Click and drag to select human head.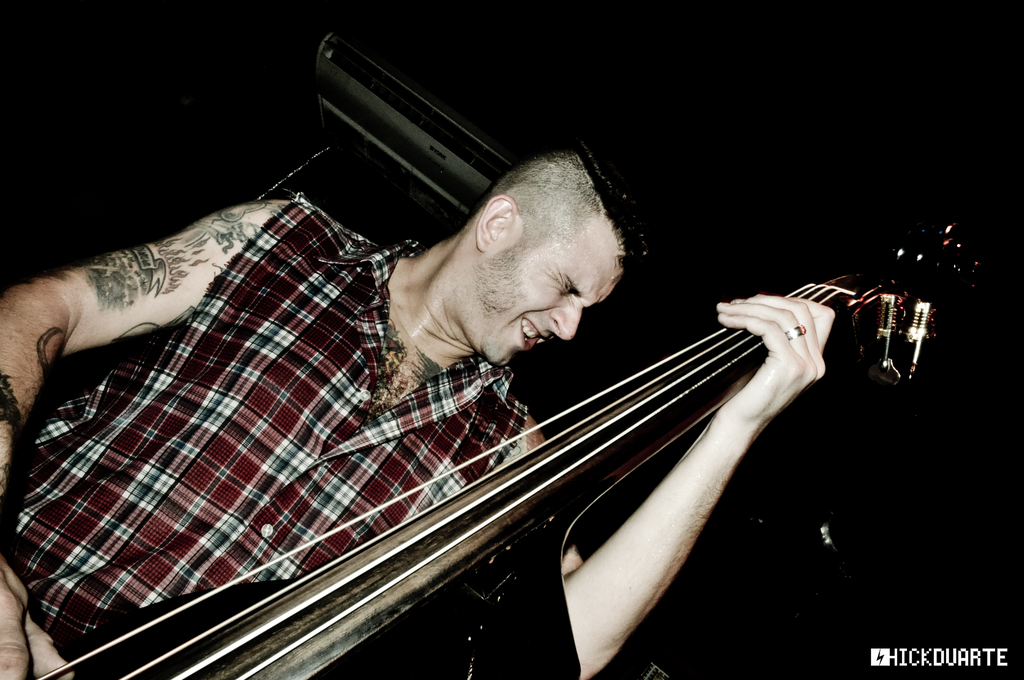
Selection: 388:143:640:373.
